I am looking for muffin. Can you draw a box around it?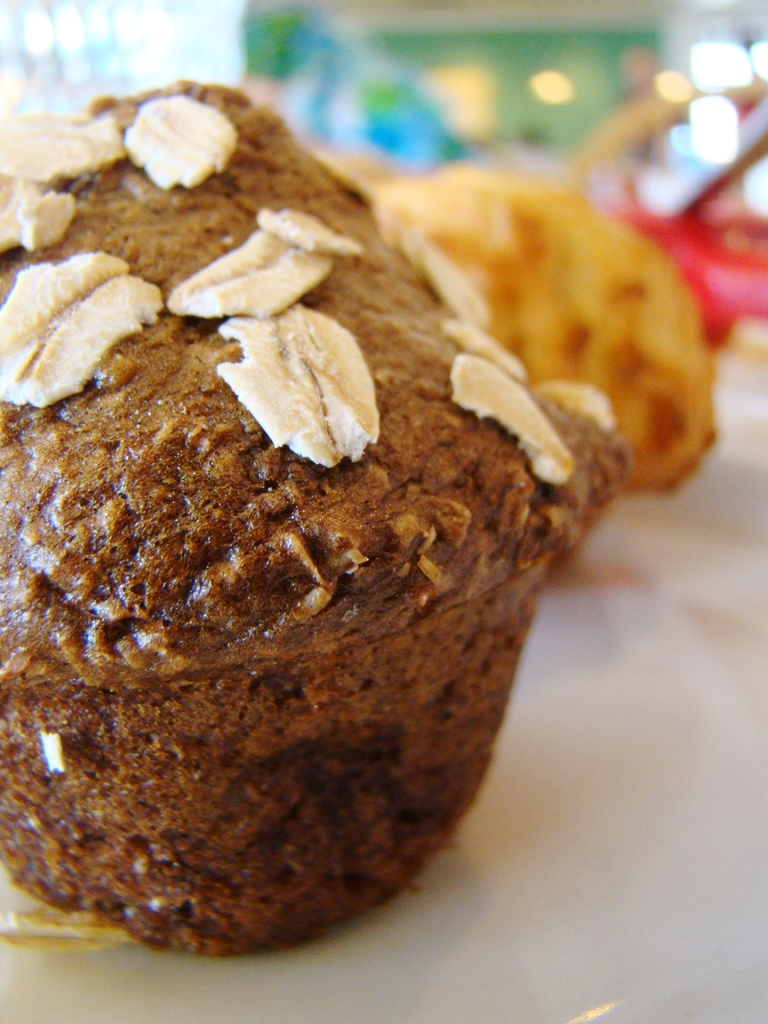
Sure, the bounding box is (0,81,634,956).
